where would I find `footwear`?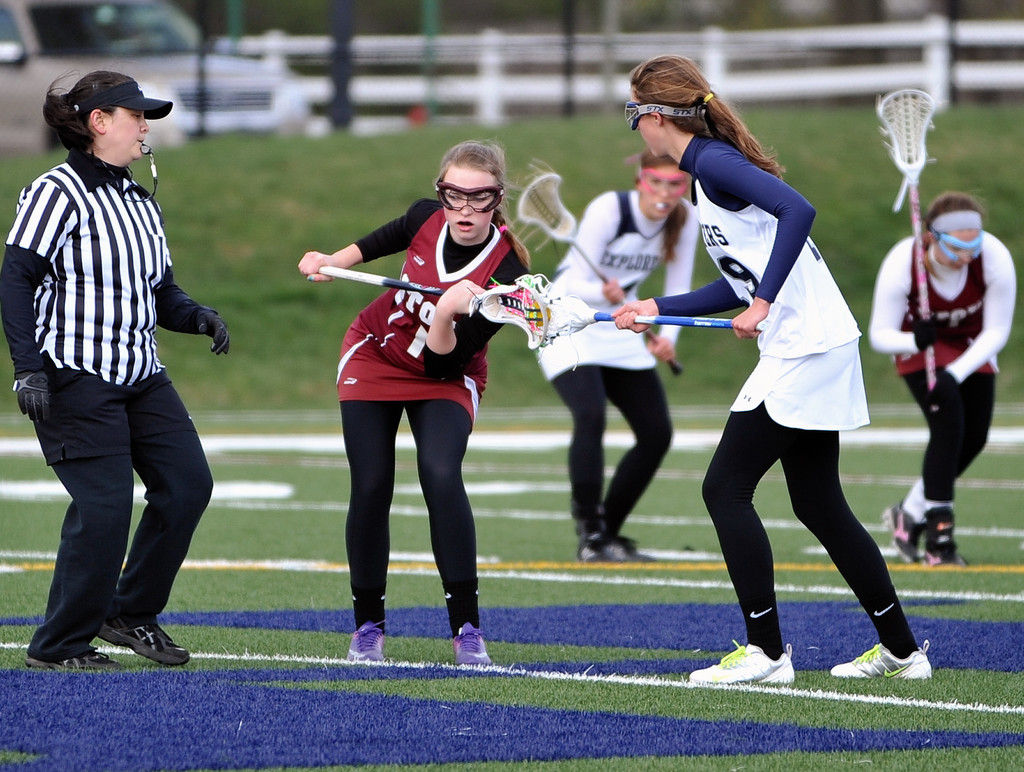
At <bbox>349, 620, 383, 662</bbox>.
